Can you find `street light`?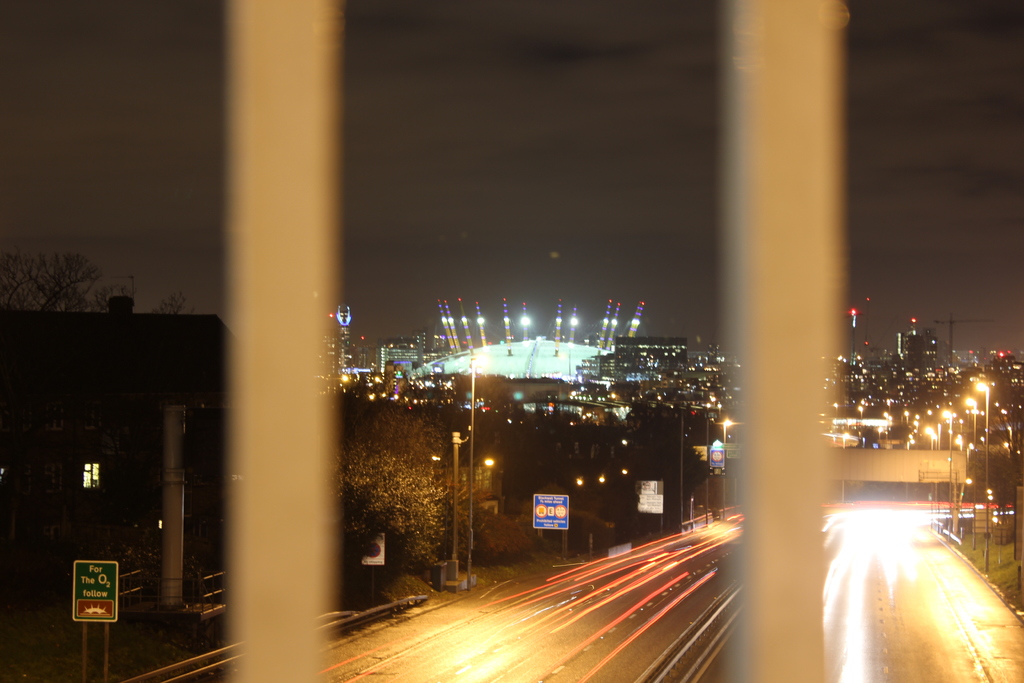
Yes, bounding box: pyautogui.locateOnScreen(721, 415, 731, 523).
